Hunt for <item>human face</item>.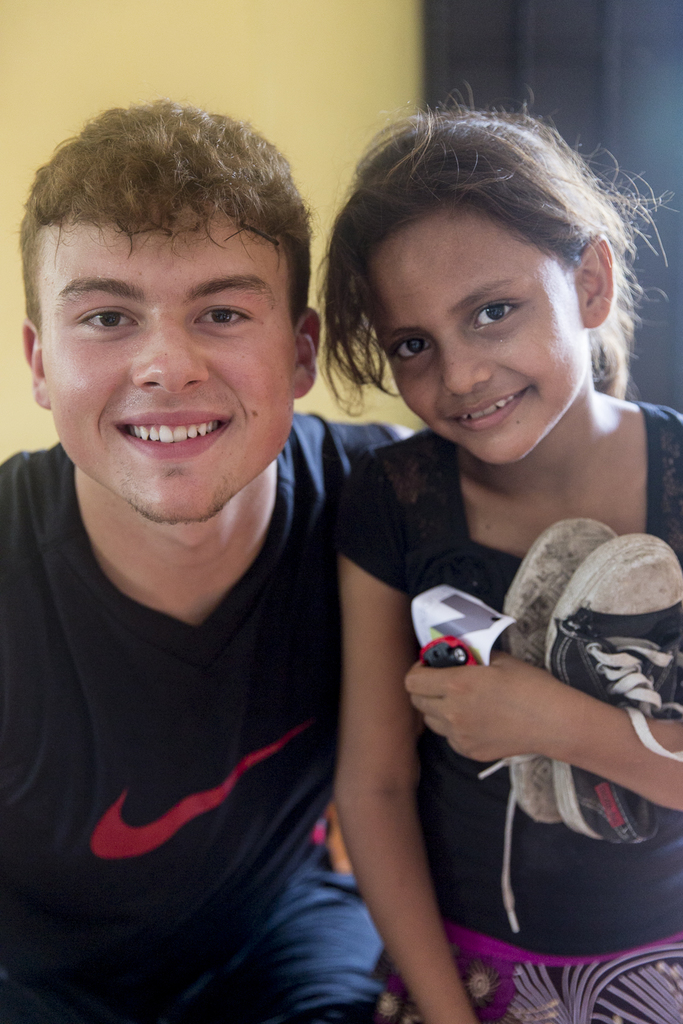
Hunted down at box(31, 231, 307, 515).
